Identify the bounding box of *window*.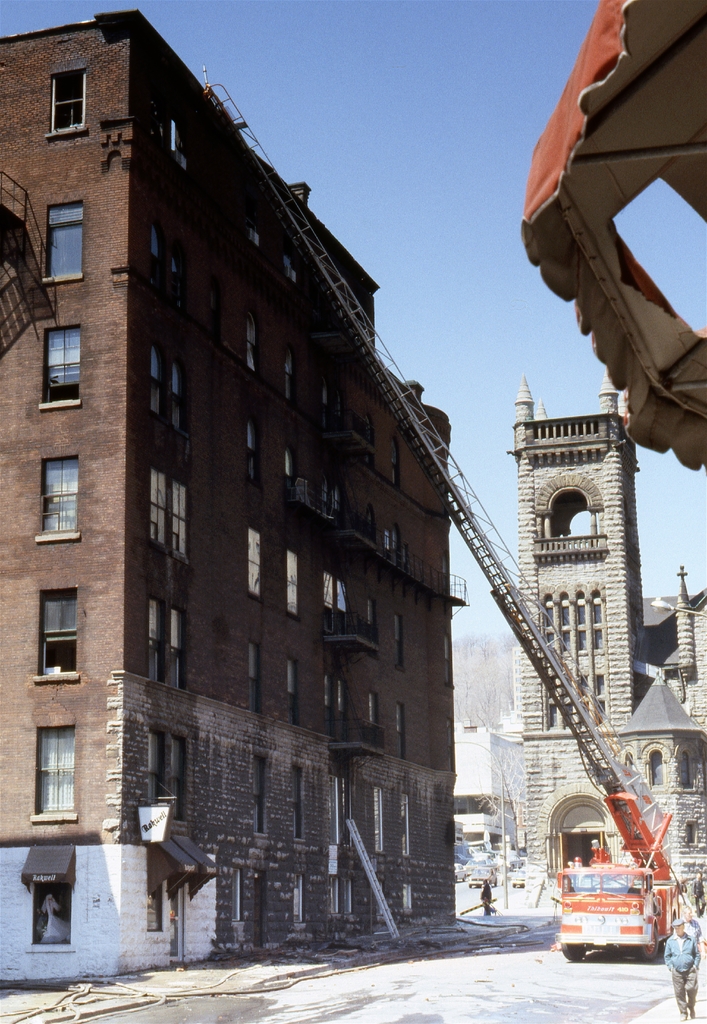
locate(19, 845, 75, 945).
